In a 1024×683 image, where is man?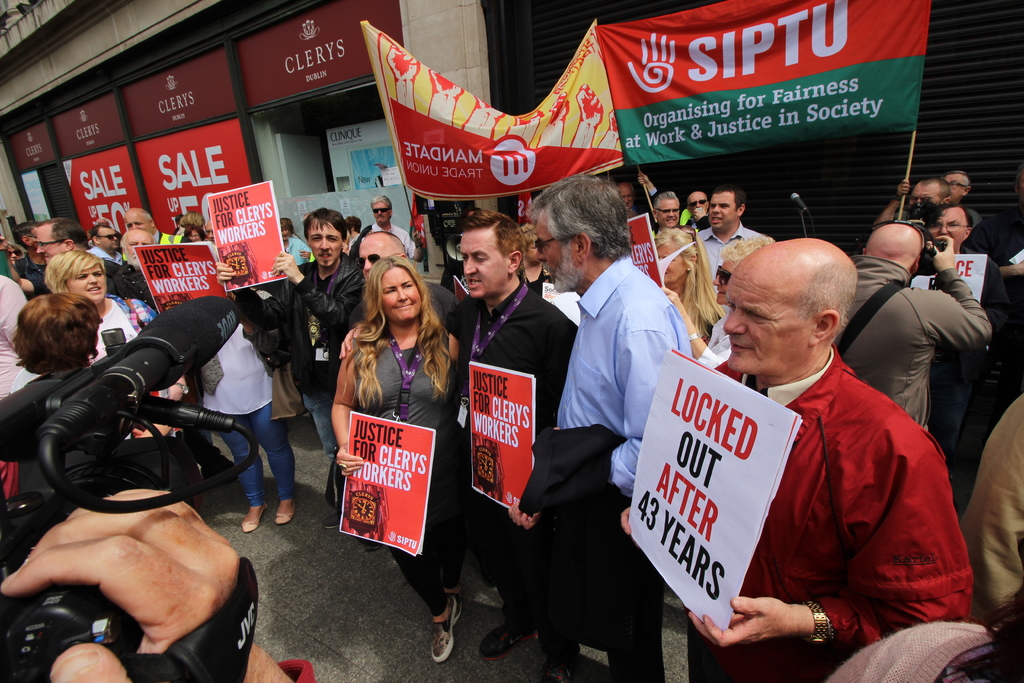
rect(836, 219, 995, 455).
